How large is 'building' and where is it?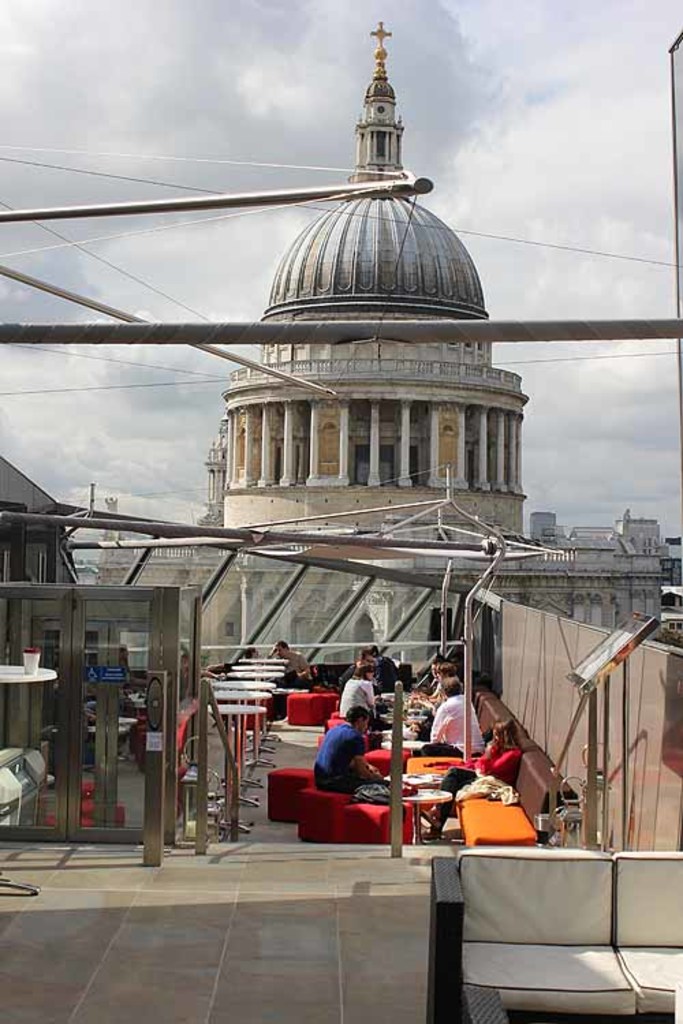
Bounding box: {"x1": 78, "y1": 18, "x2": 668, "y2": 702}.
